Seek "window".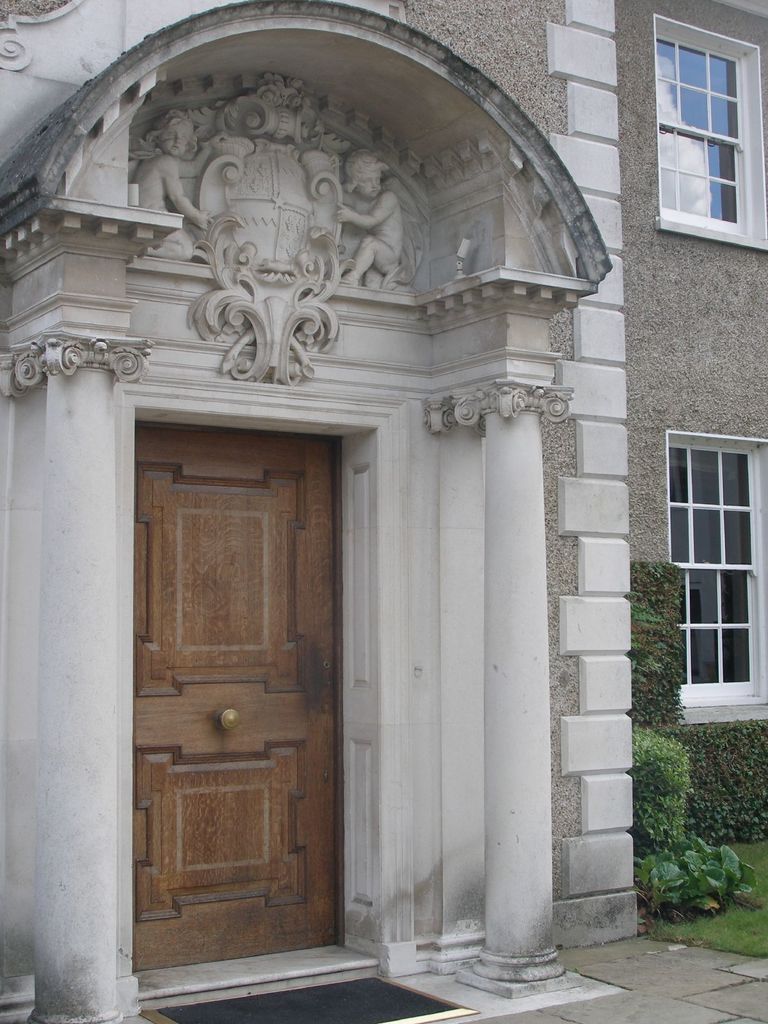
(656,414,767,729).
